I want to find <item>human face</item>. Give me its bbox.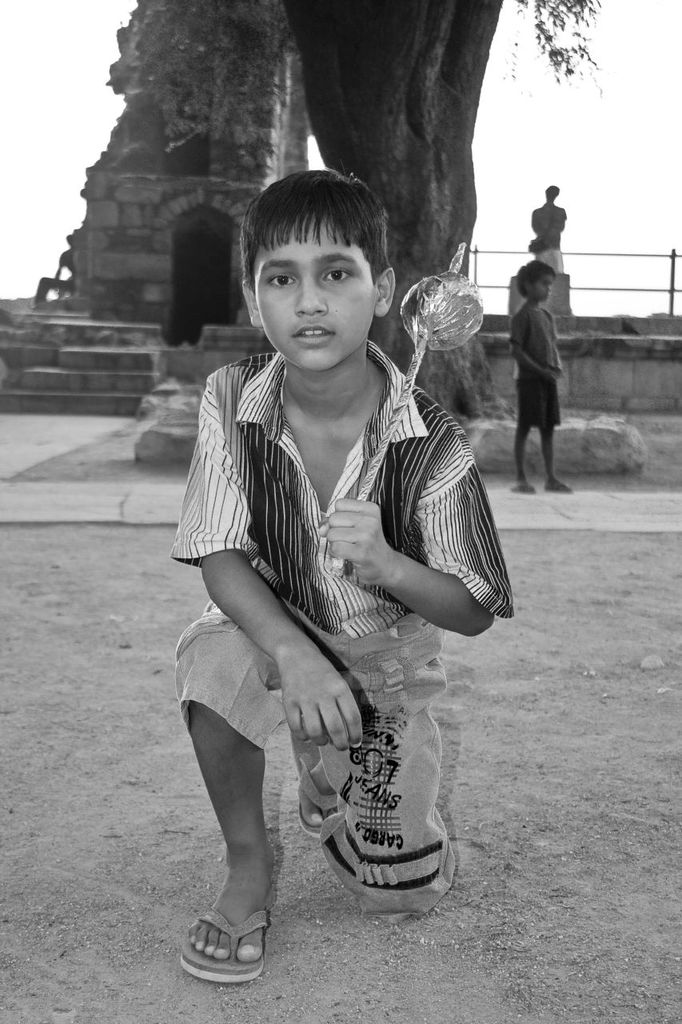
535, 274, 552, 300.
